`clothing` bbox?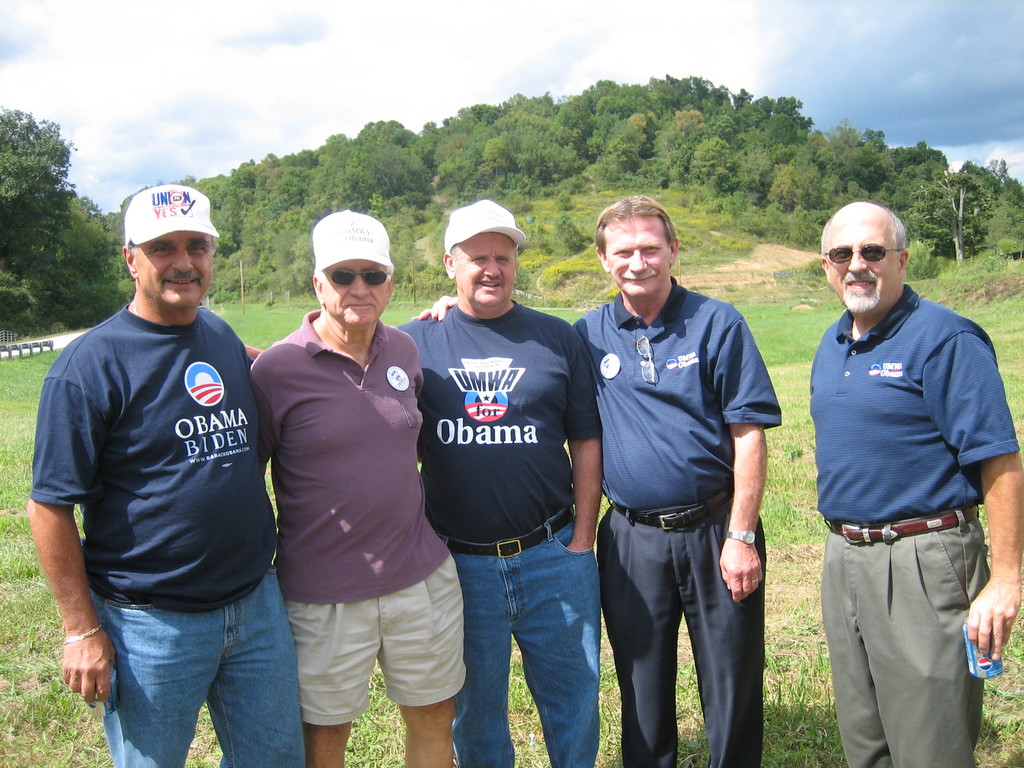
x1=571, y1=275, x2=783, y2=767
